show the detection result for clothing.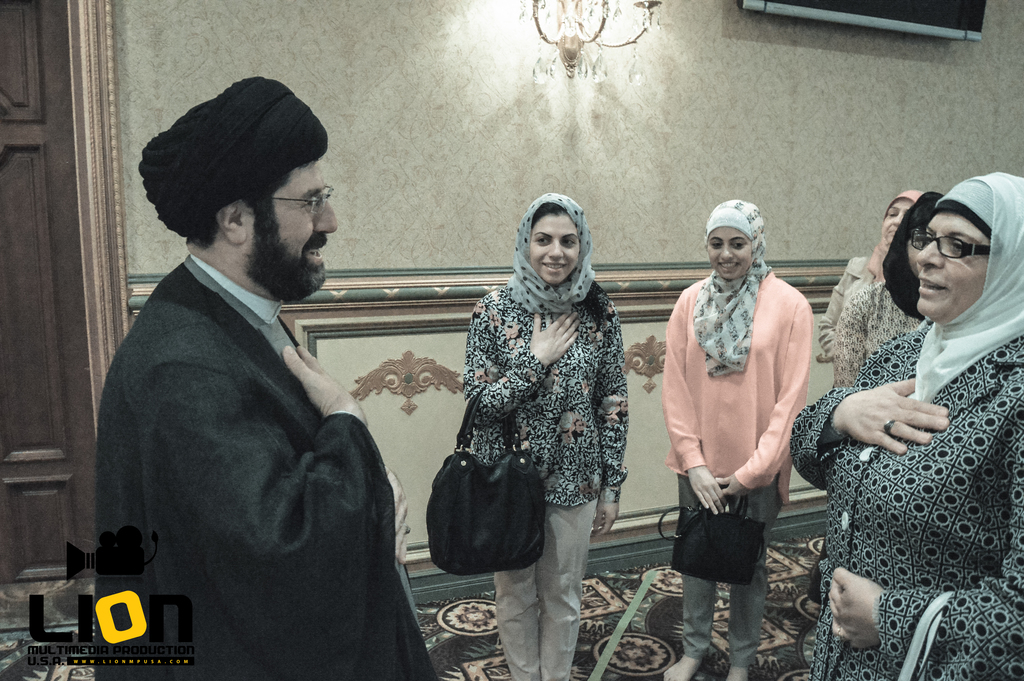
rect(831, 269, 918, 402).
